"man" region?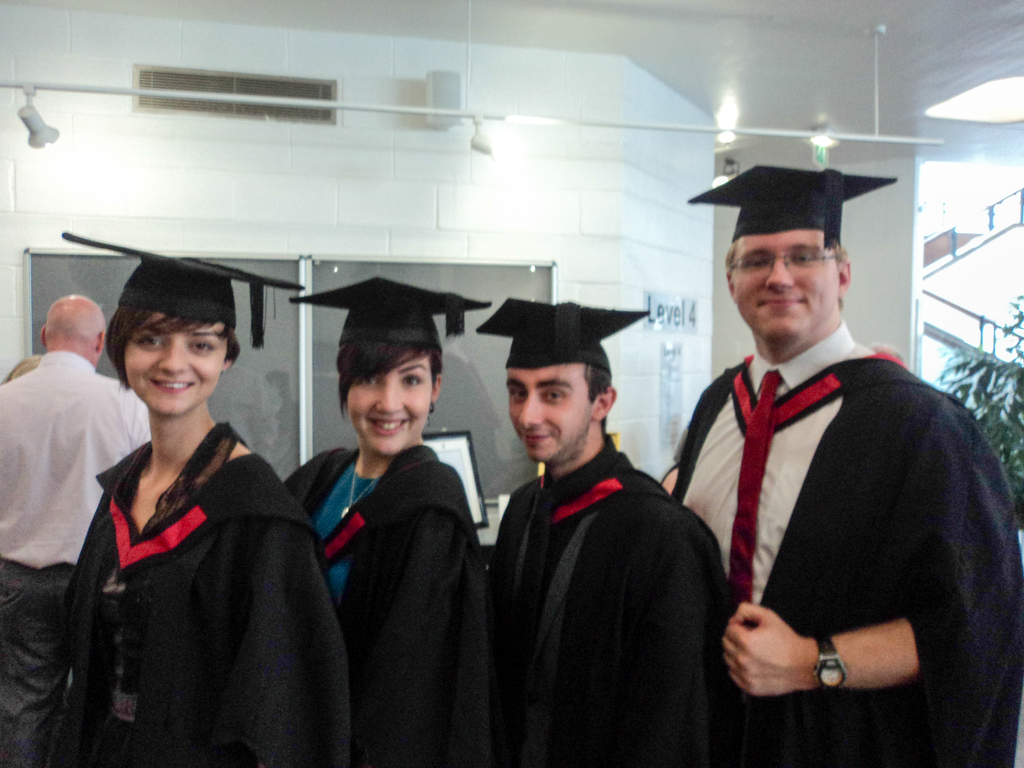
locate(479, 298, 730, 767)
